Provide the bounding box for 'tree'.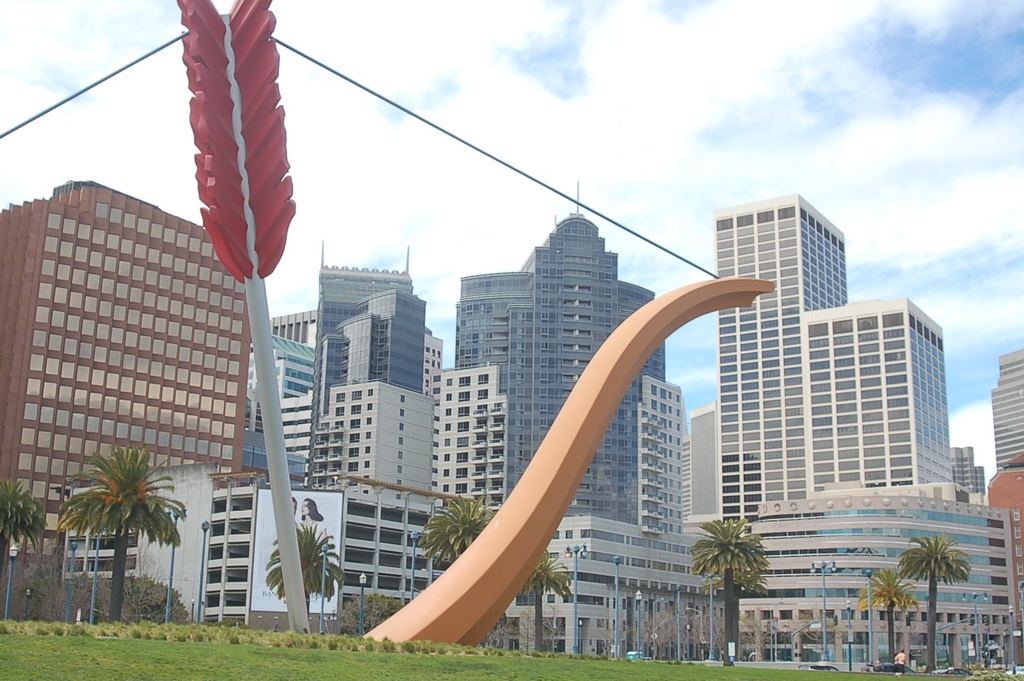
(x1=415, y1=487, x2=497, y2=567).
